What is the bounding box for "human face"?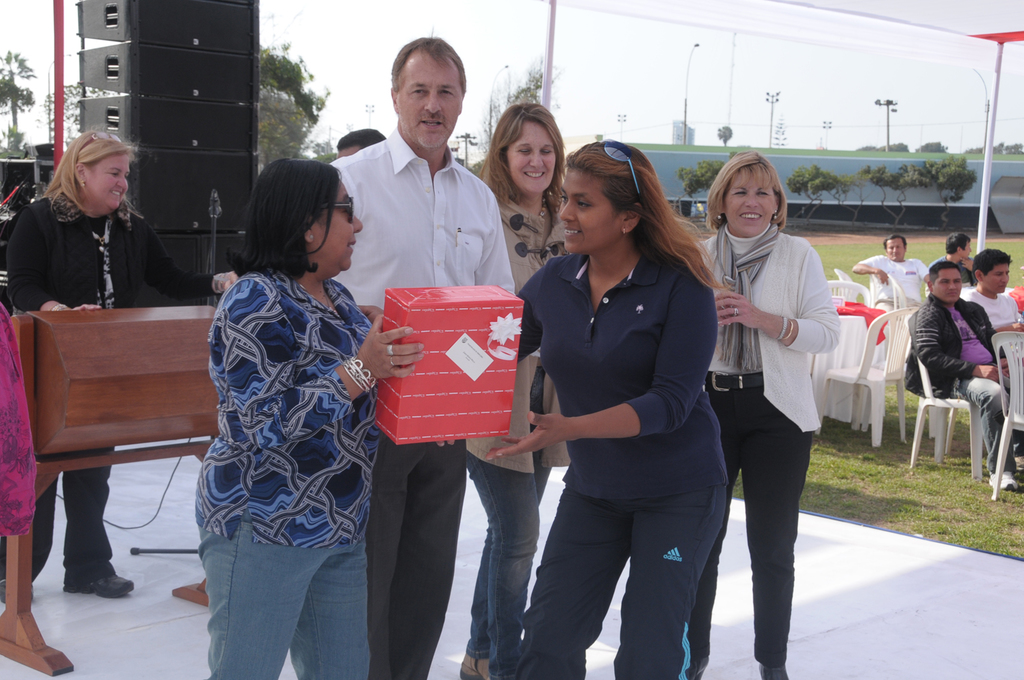
rect(887, 238, 907, 262).
